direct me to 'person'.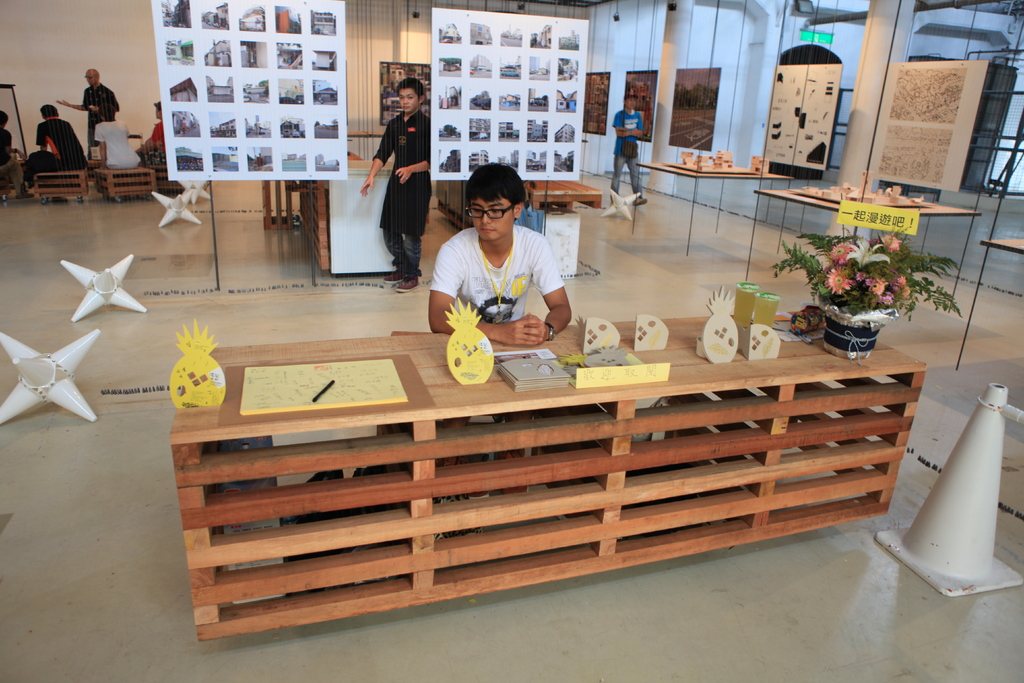
Direction: (x1=48, y1=65, x2=118, y2=155).
